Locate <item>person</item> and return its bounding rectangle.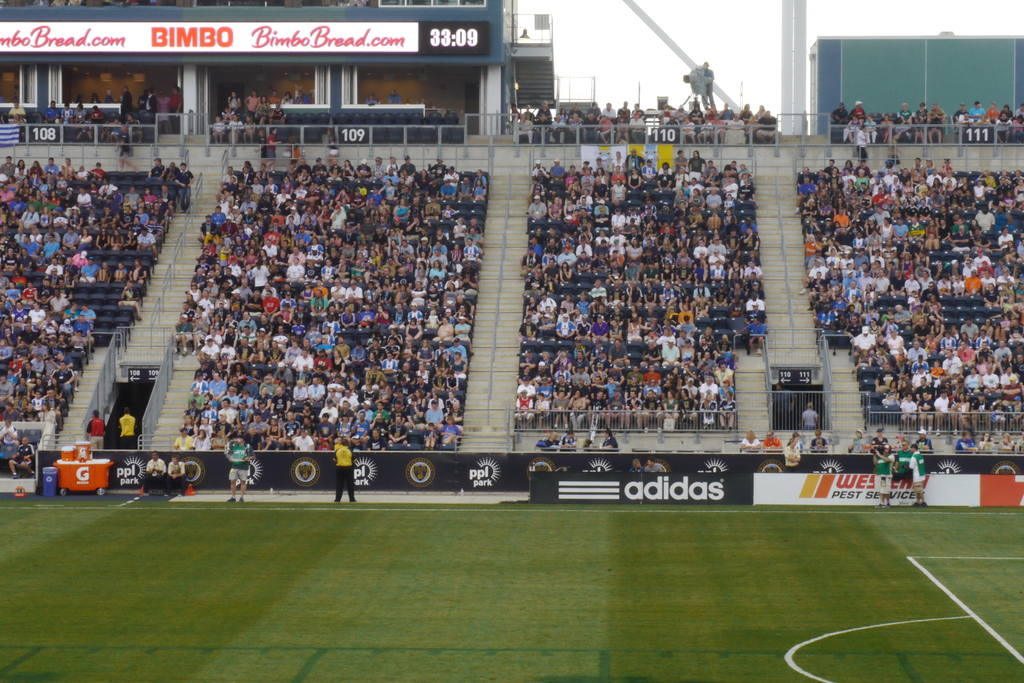
115/406/138/452.
